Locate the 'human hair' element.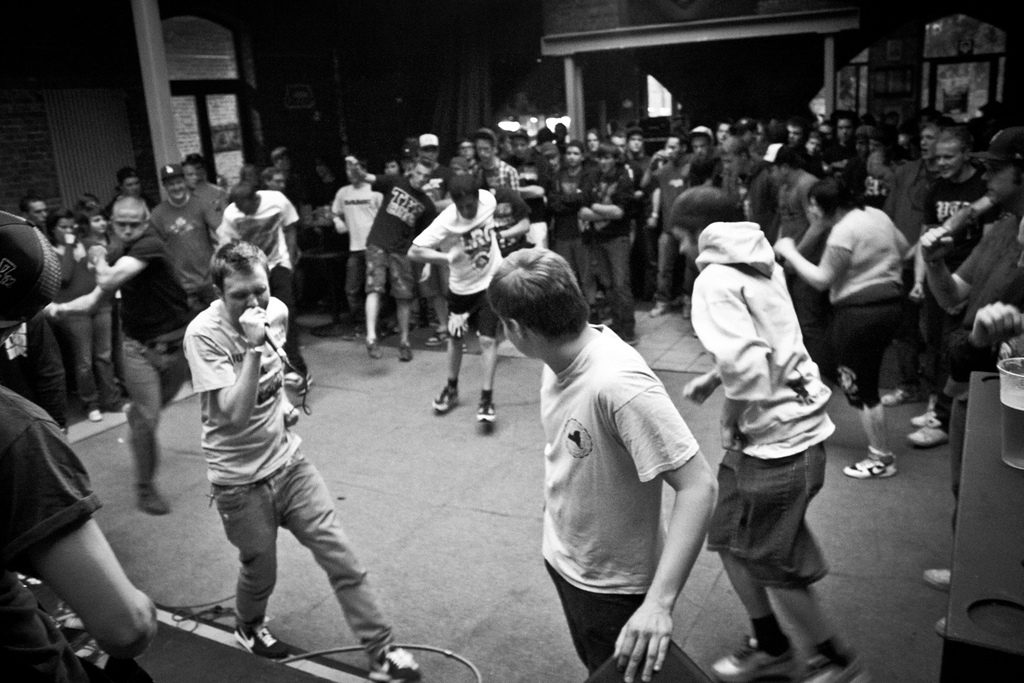
Element bbox: bbox=(934, 120, 962, 147).
